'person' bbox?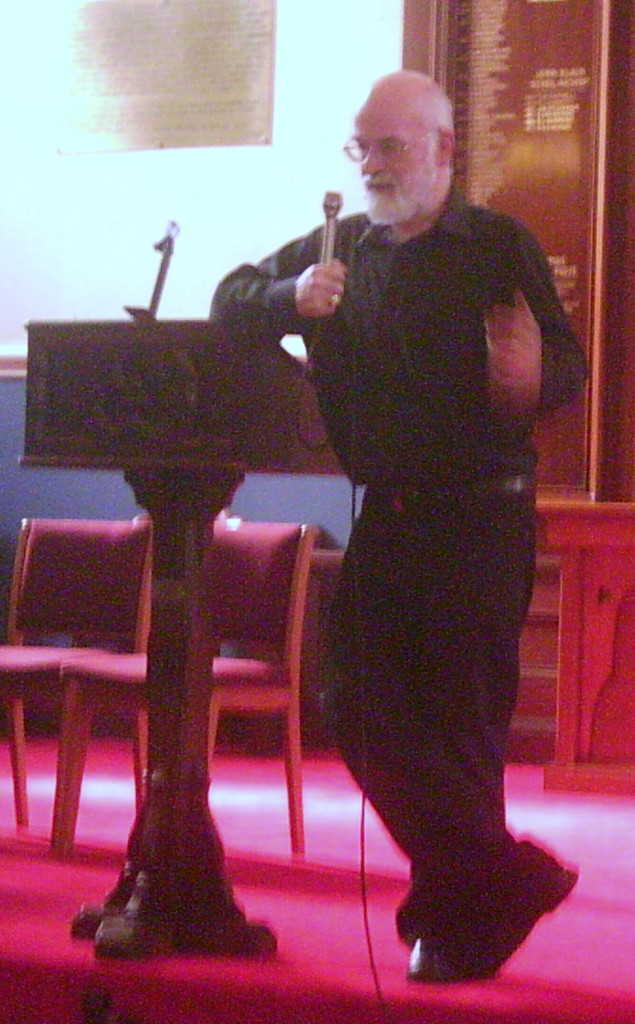
box(197, 68, 597, 981)
